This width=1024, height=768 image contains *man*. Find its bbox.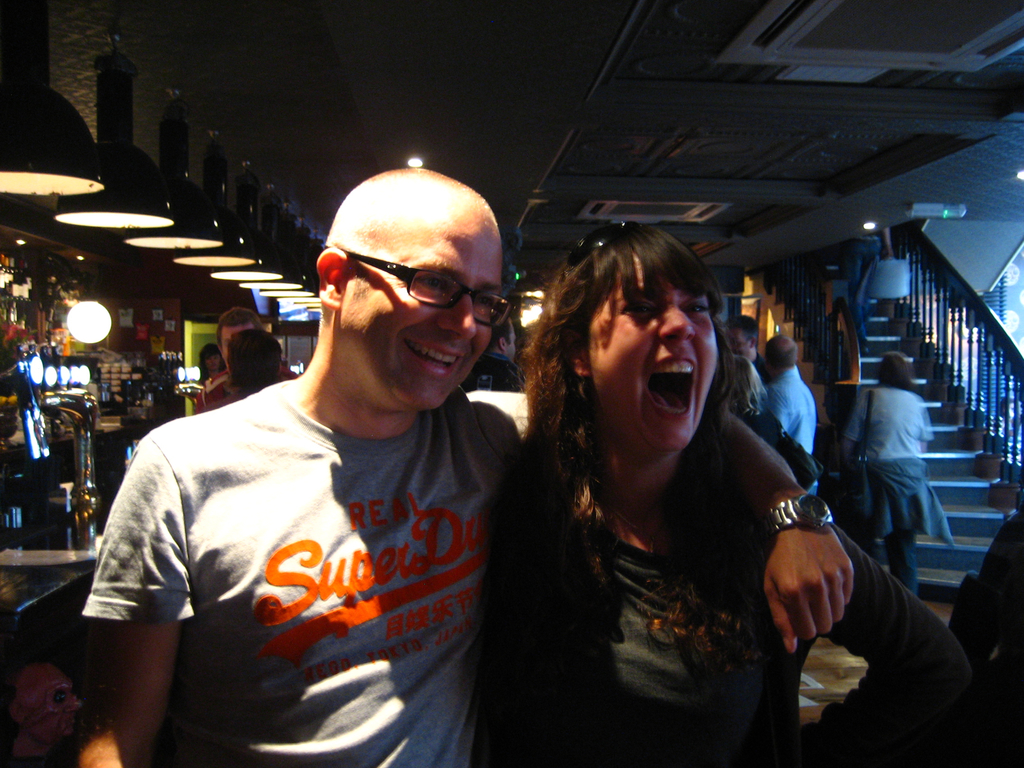
196/304/260/415.
